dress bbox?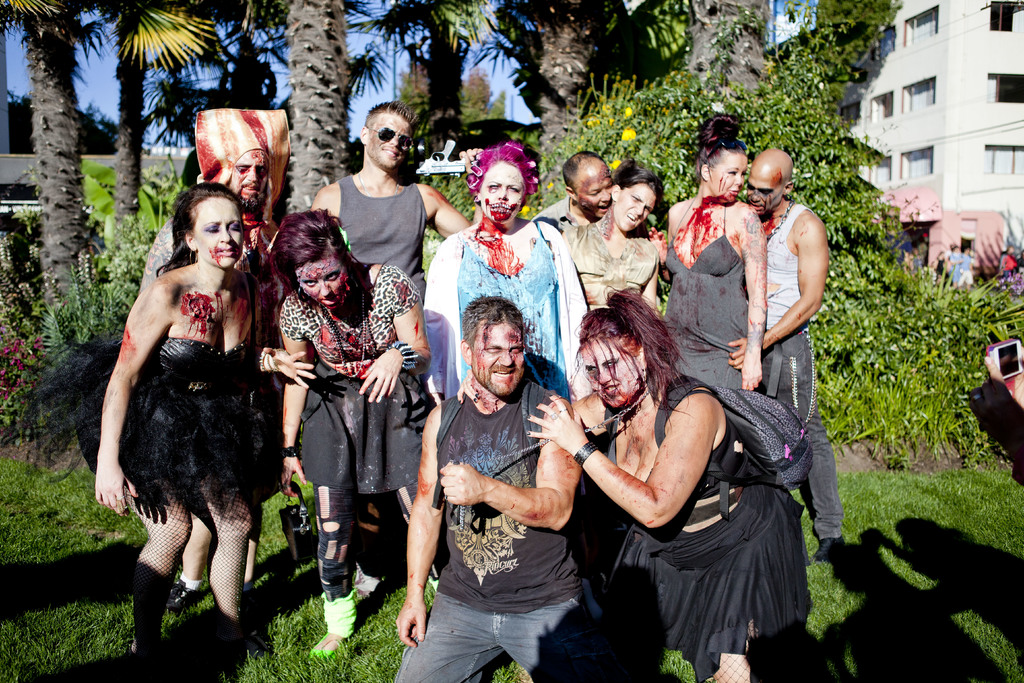
bbox=[598, 374, 811, 682]
